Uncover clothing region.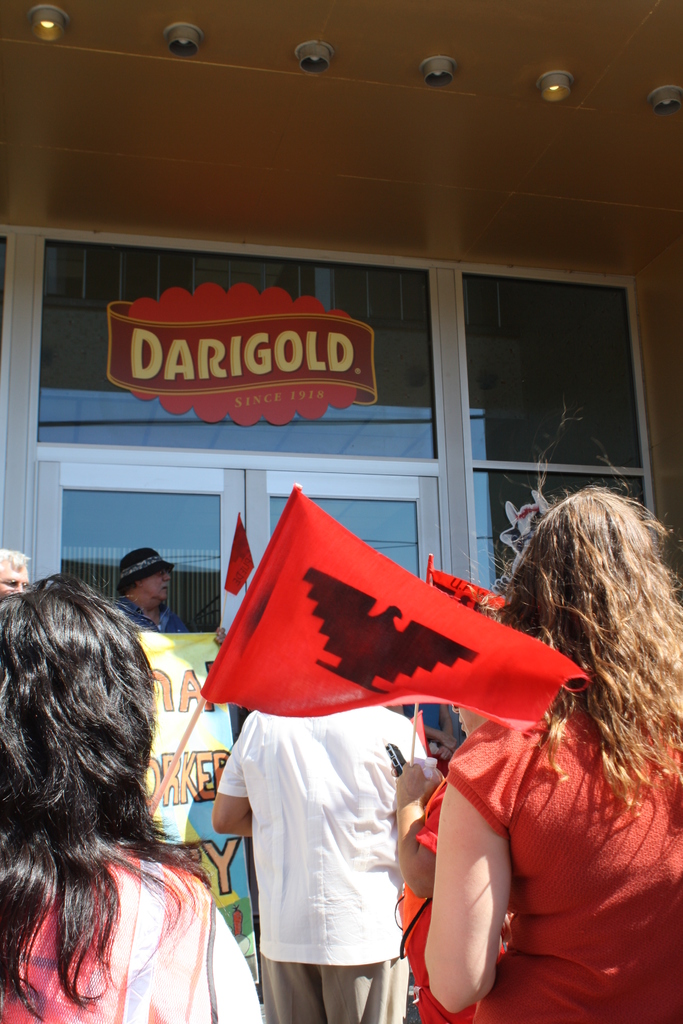
Uncovered: x1=0, y1=852, x2=218, y2=1023.
